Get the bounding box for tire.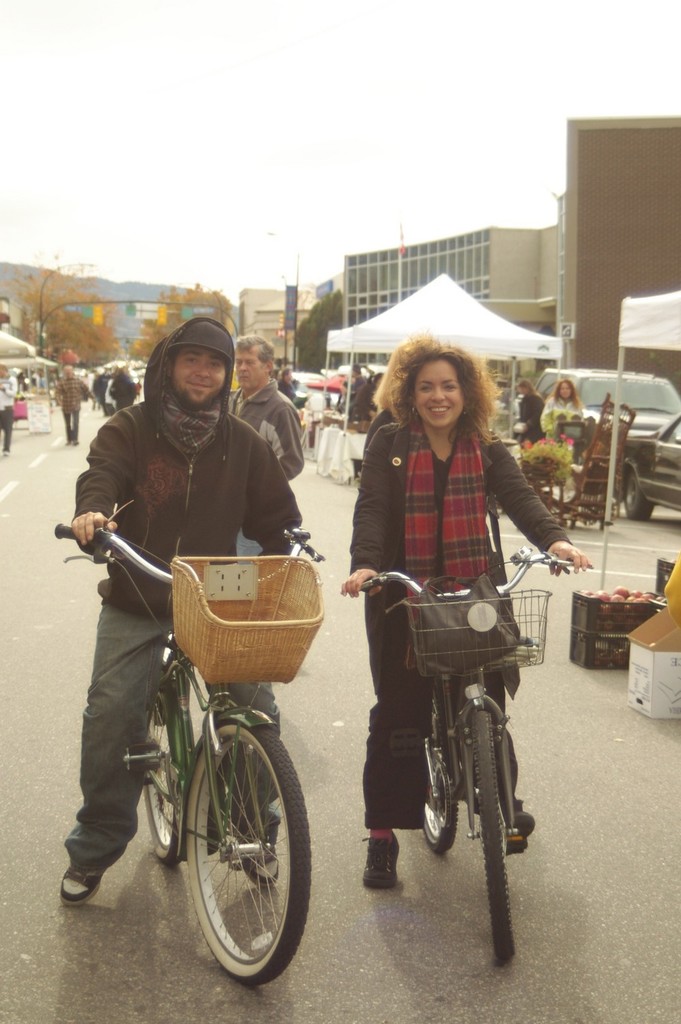
rect(417, 692, 460, 854).
